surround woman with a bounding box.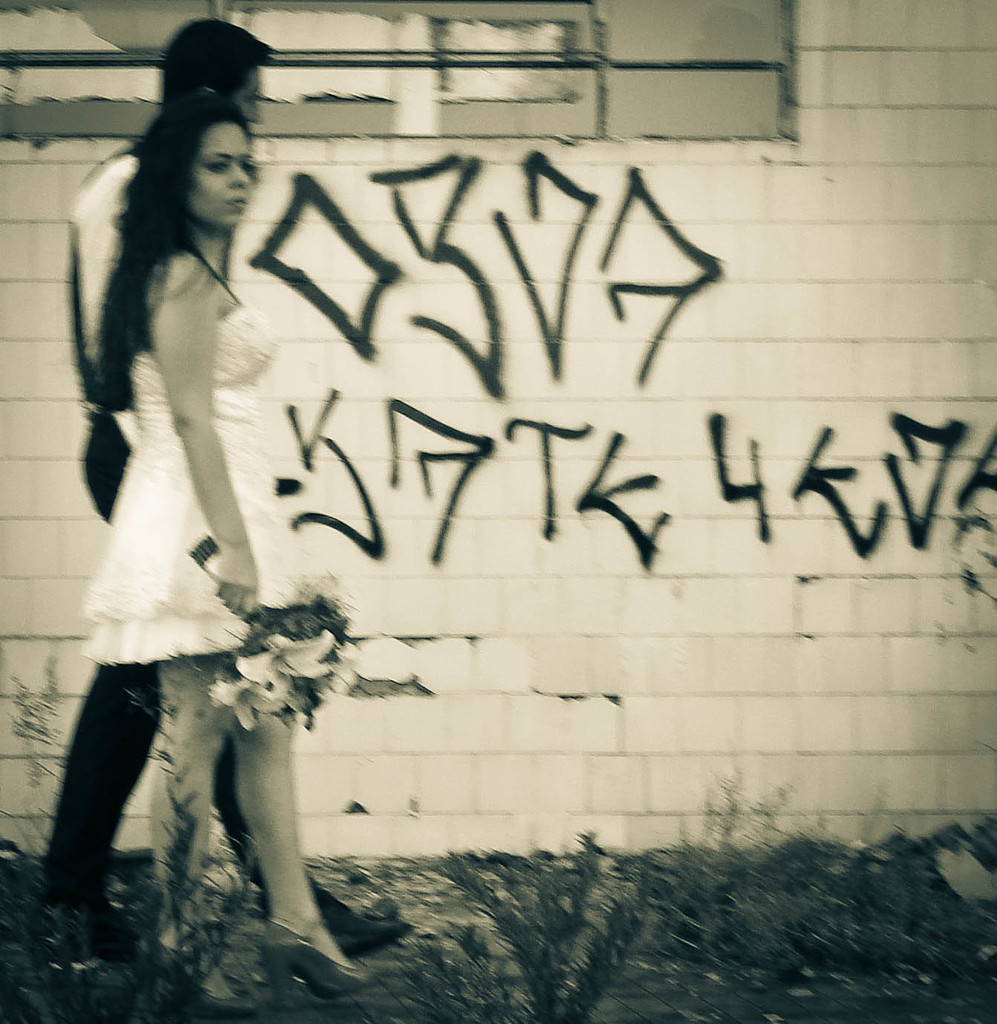
box(33, 42, 349, 974).
